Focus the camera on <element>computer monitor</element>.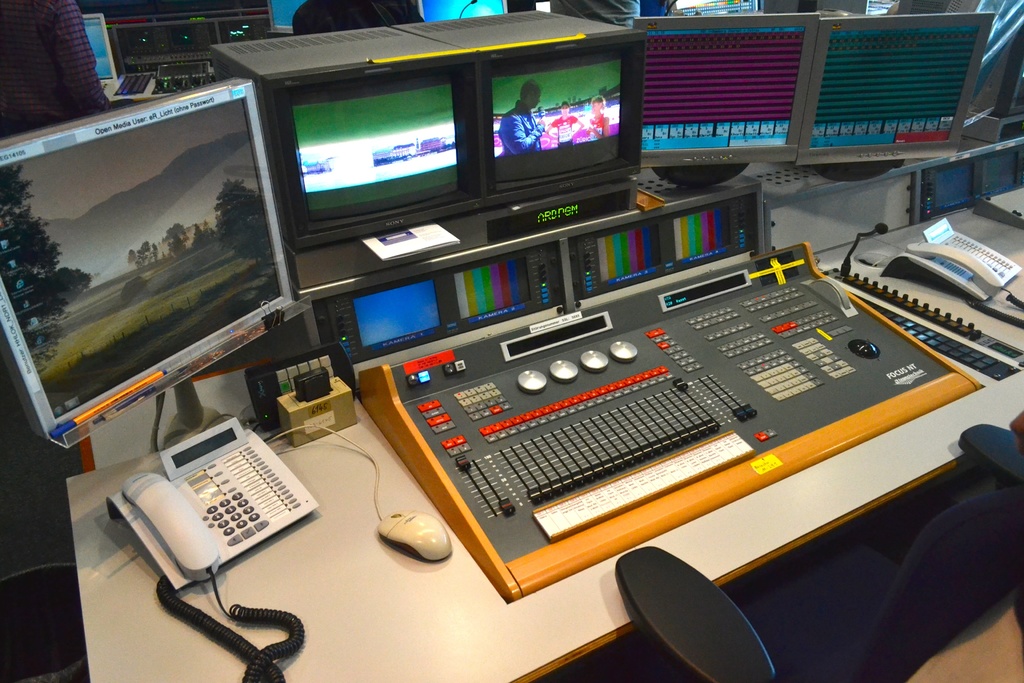
Focus region: bbox=[207, 22, 483, 256].
